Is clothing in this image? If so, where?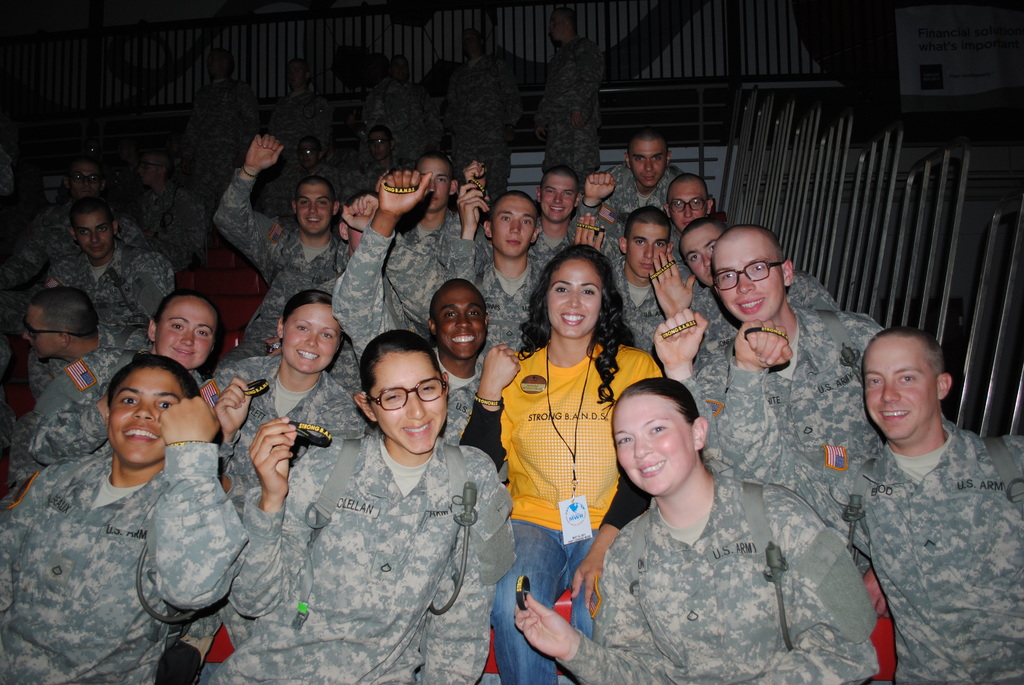
Yes, at {"x1": 690, "y1": 303, "x2": 895, "y2": 533}.
